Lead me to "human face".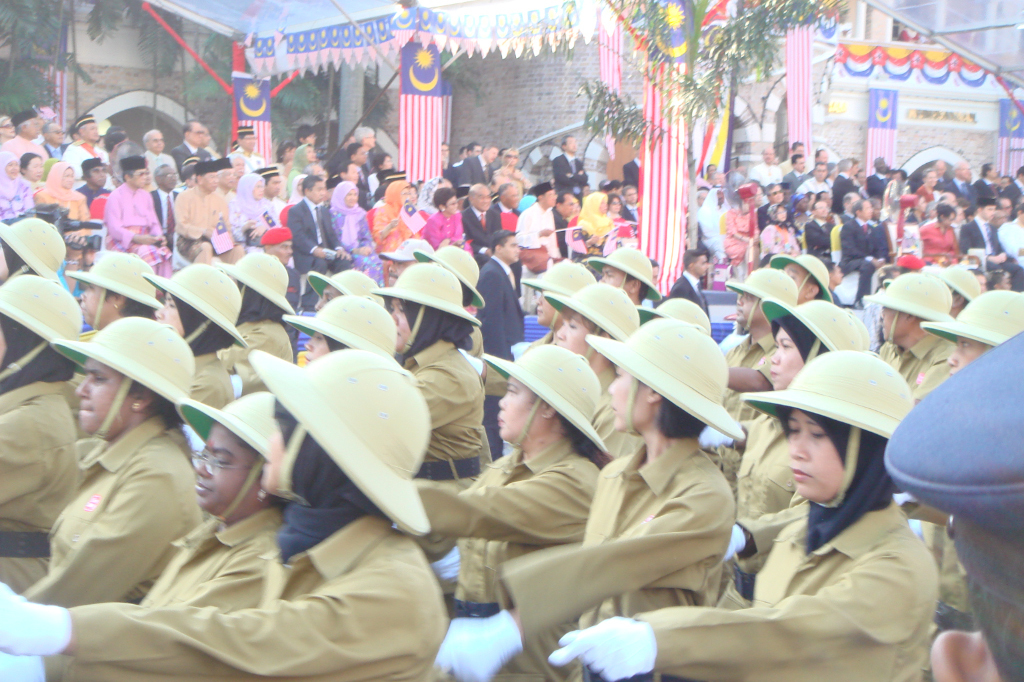
Lead to region(295, 178, 305, 195).
